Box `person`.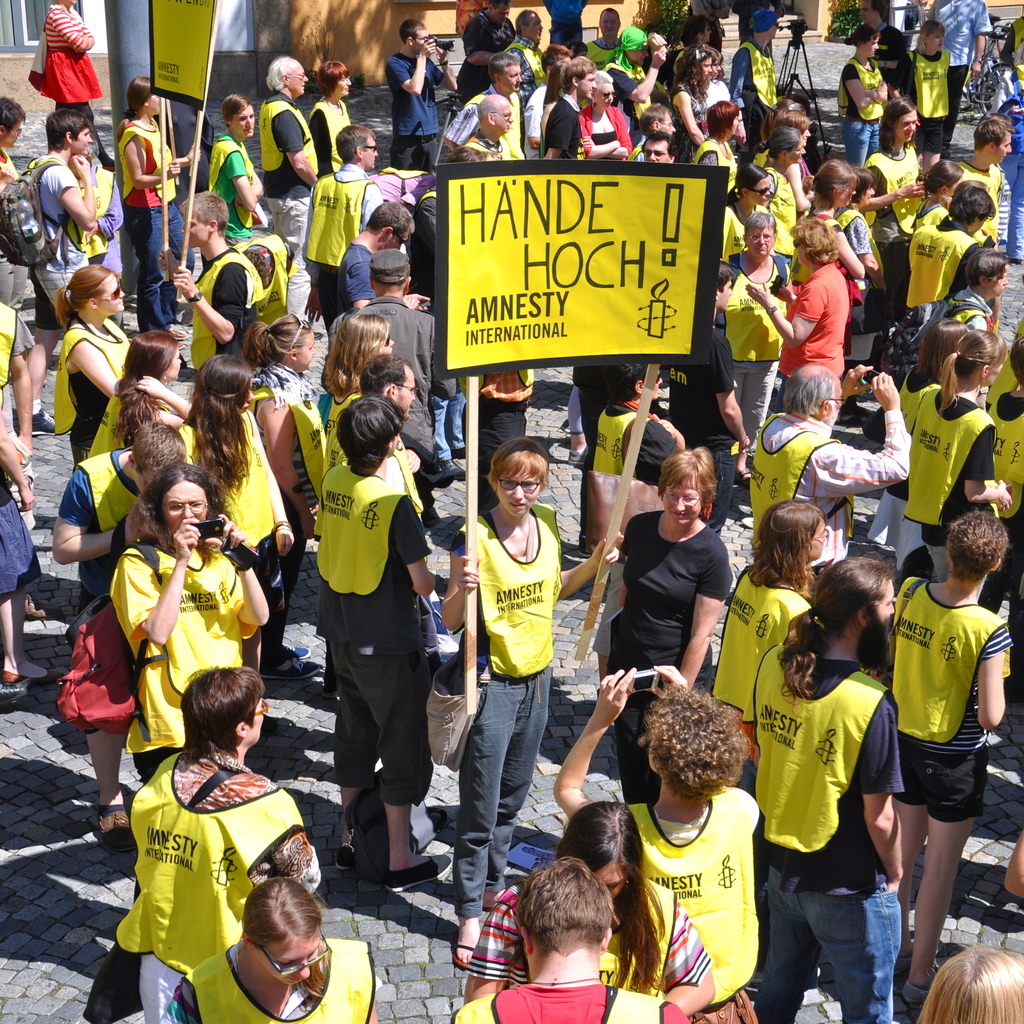
detection(28, 0, 108, 155).
